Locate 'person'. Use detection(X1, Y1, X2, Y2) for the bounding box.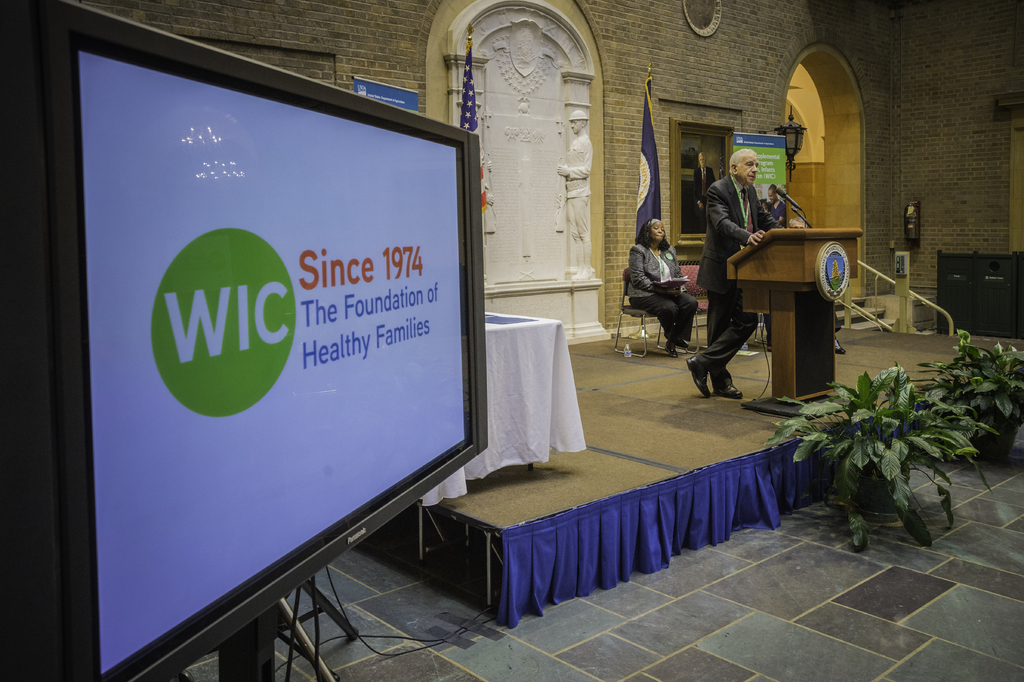
detection(627, 215, 698, 356).
